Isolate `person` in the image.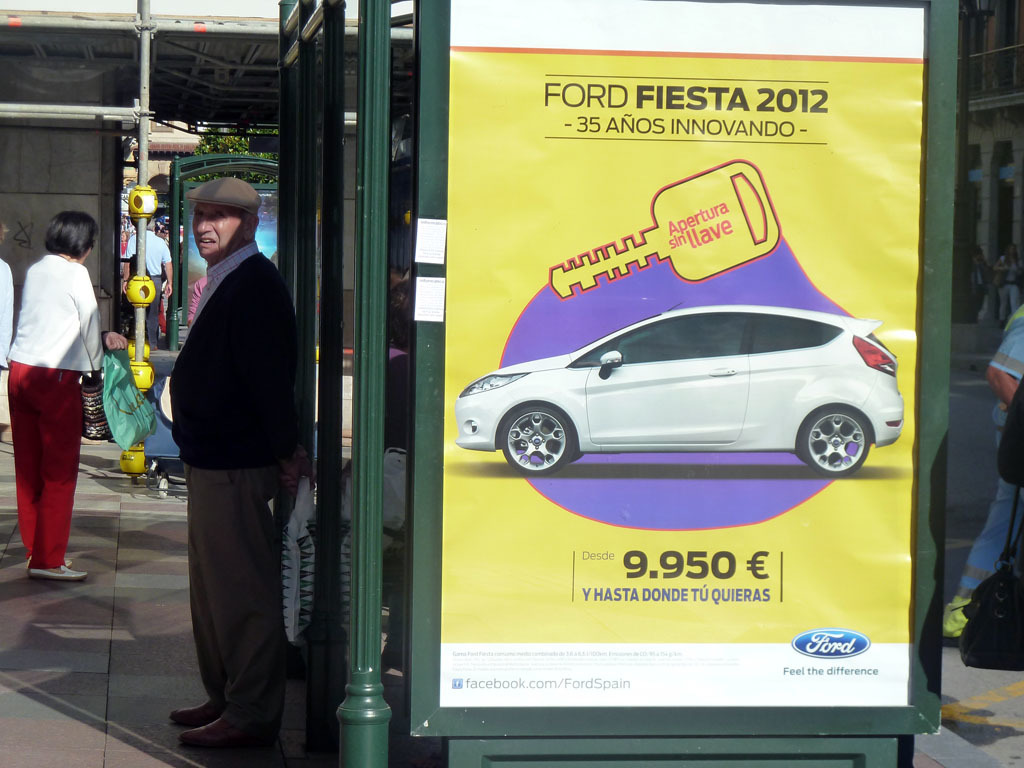
Isolated region: locate(167, 177, 313, 753).
